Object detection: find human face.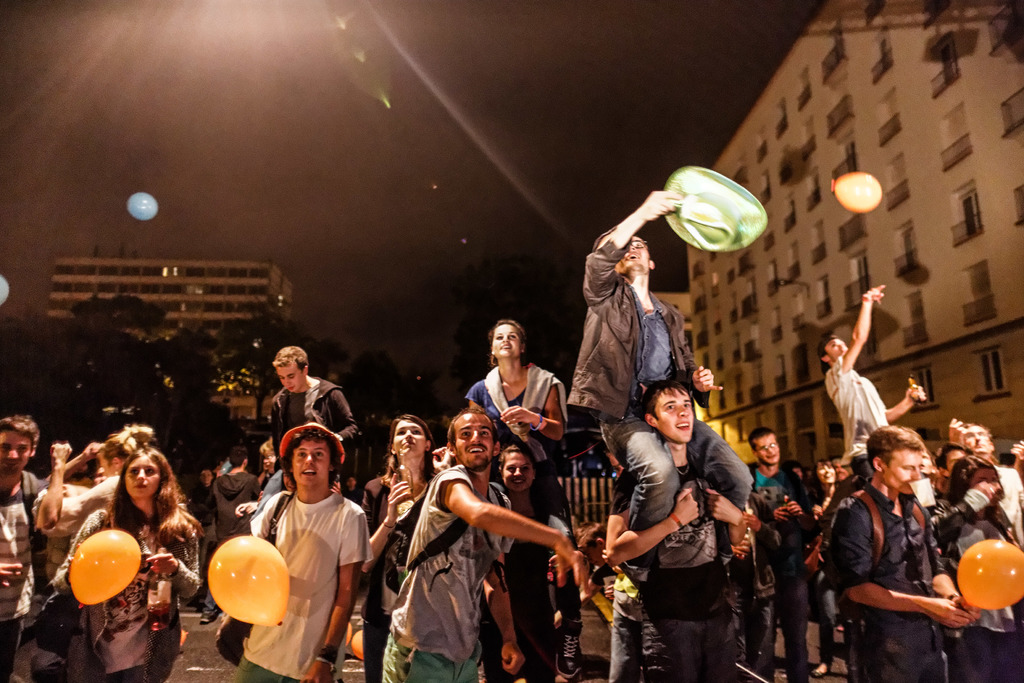
494, 322, 515, 355.
